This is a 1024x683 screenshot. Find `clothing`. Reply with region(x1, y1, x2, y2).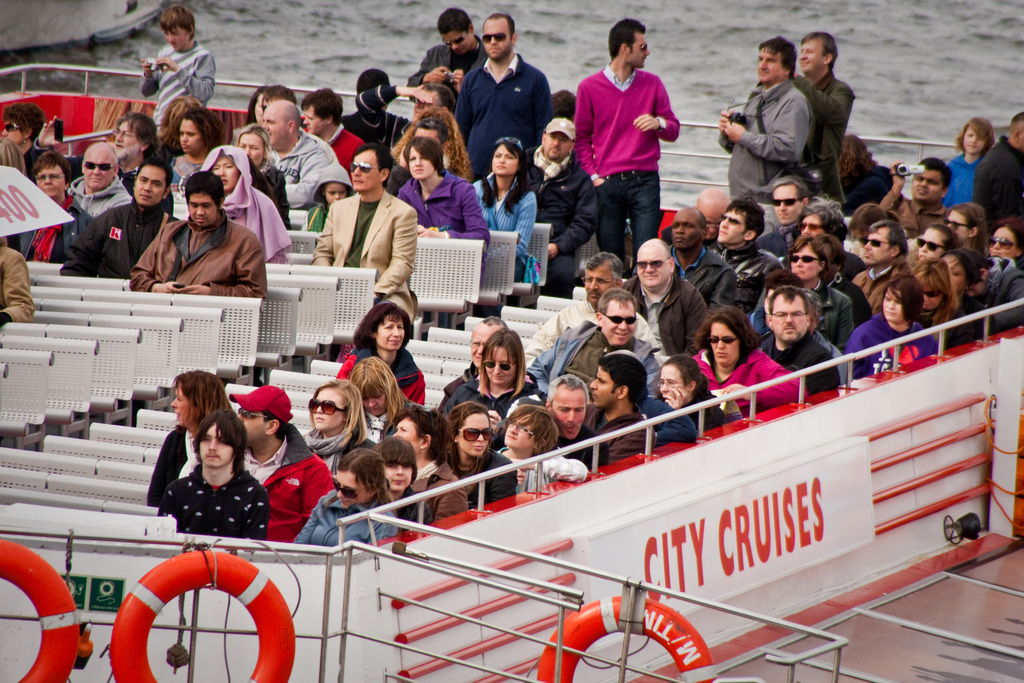
region(502, 443, 582, 481).
